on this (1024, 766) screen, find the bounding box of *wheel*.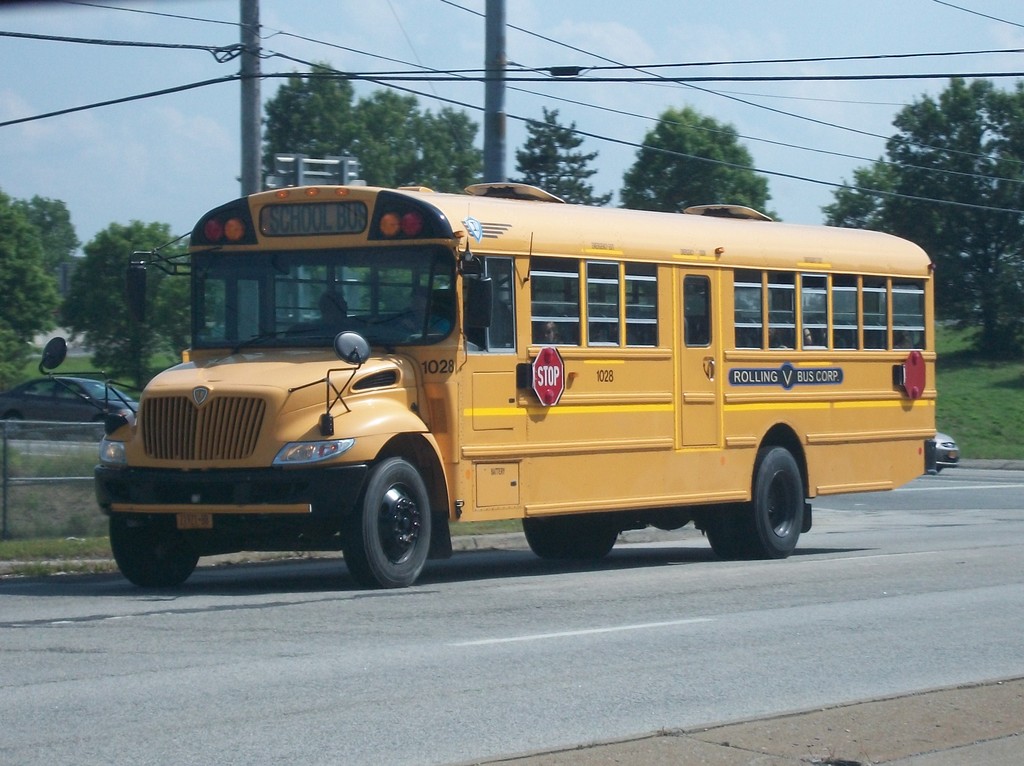
Bounding box: rect(111, 515, 199, 591).
